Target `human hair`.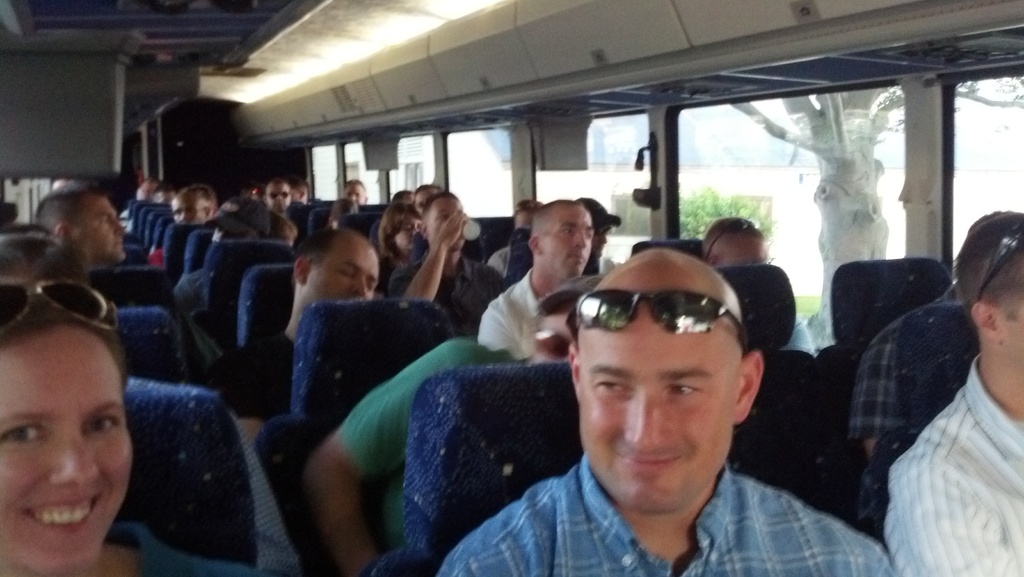
Target region: <region>35, 184, 109, 247</region>.
